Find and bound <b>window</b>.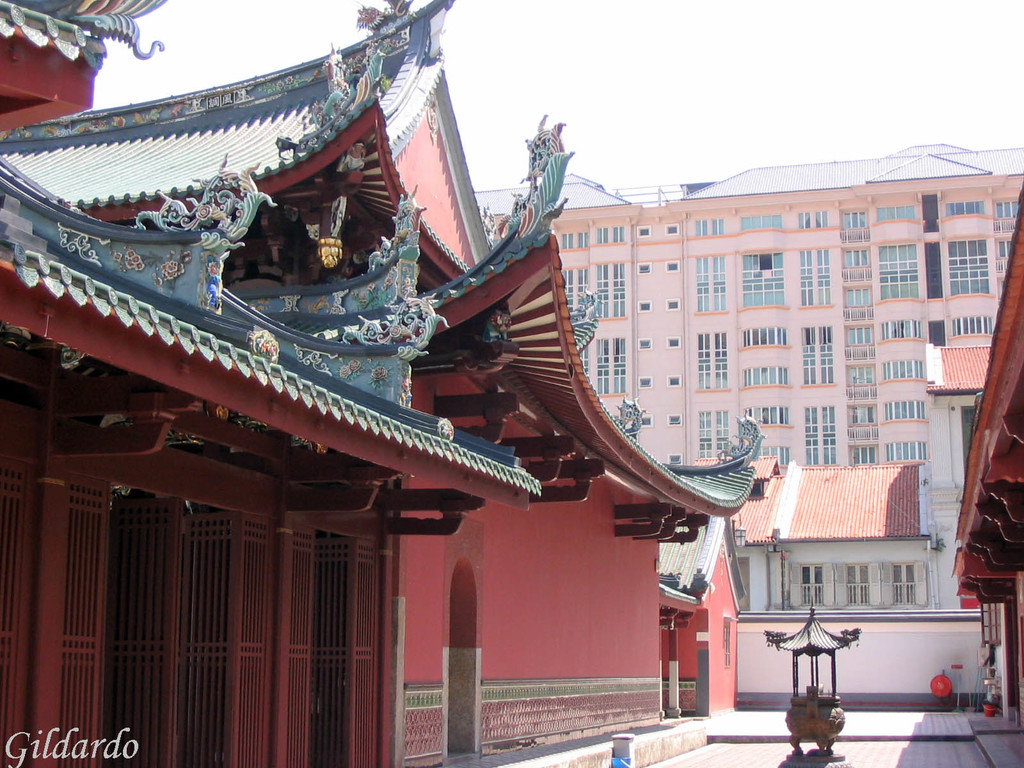
Bound: 637/227/650/240.
